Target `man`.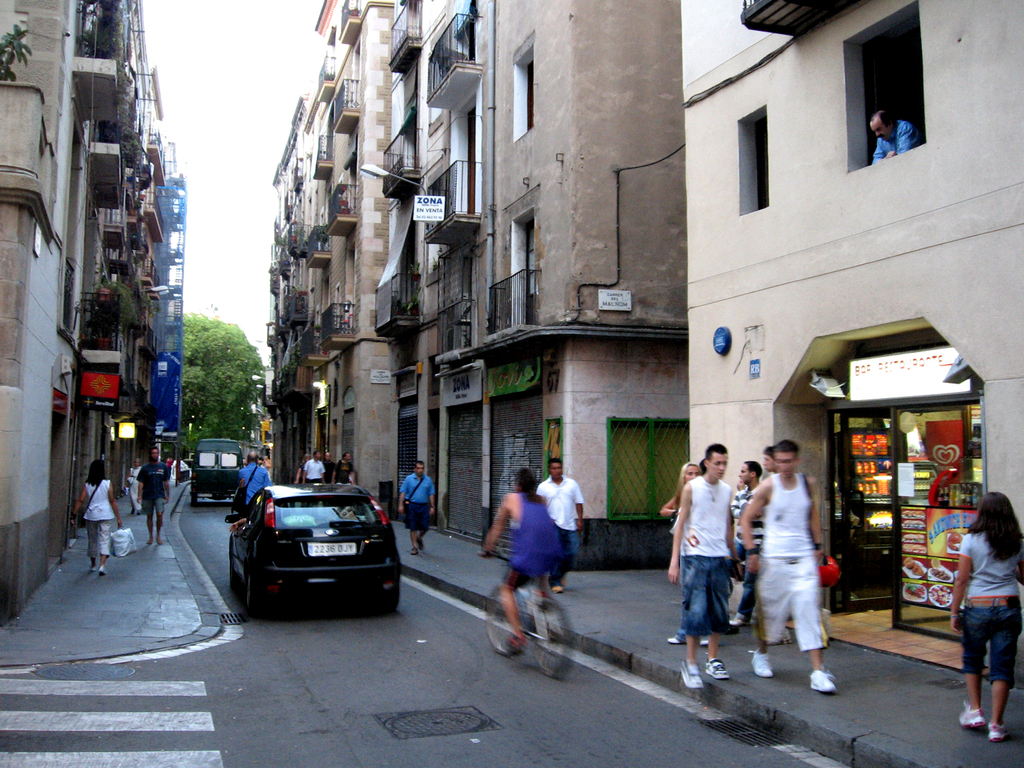
Target region: crop(537, 454, 591, 596).
